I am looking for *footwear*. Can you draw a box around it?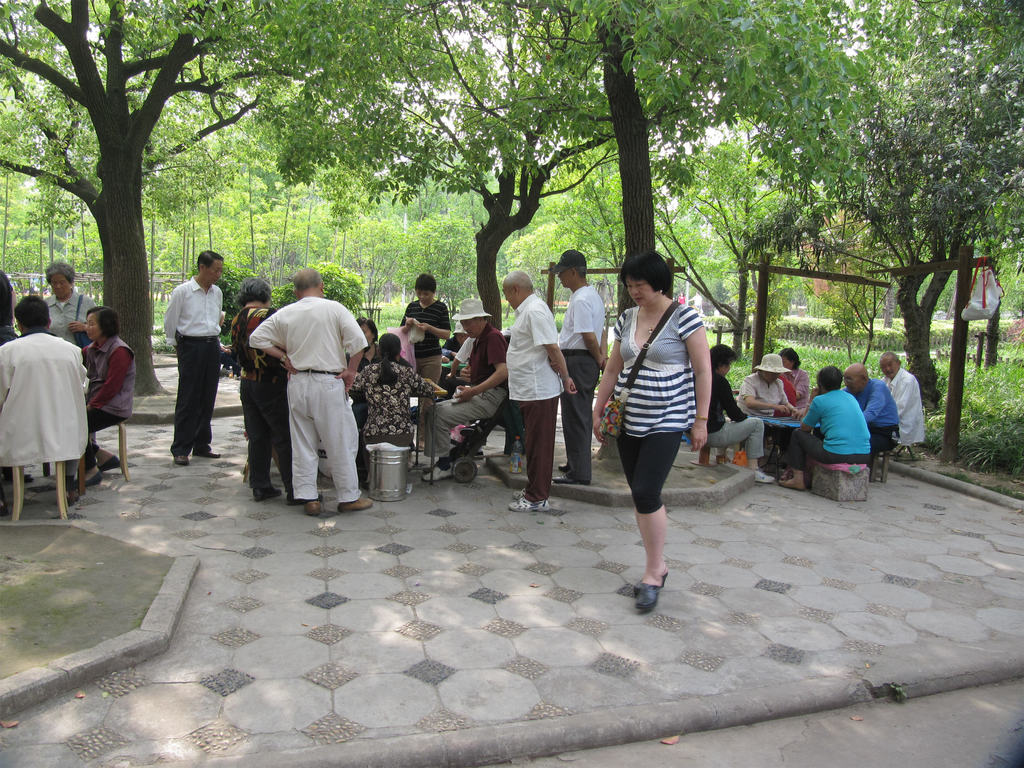
Sure, the bounding box is 305 499 320 516.
